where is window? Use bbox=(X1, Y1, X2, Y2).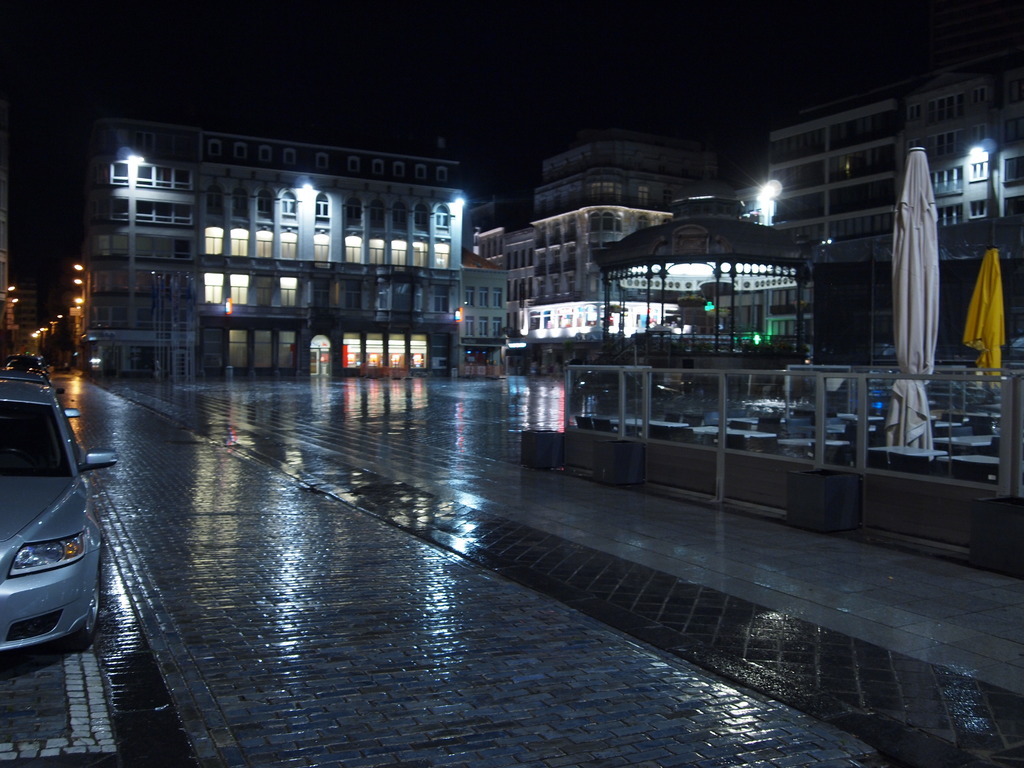
bbox=(467, 317, 470, 337).
